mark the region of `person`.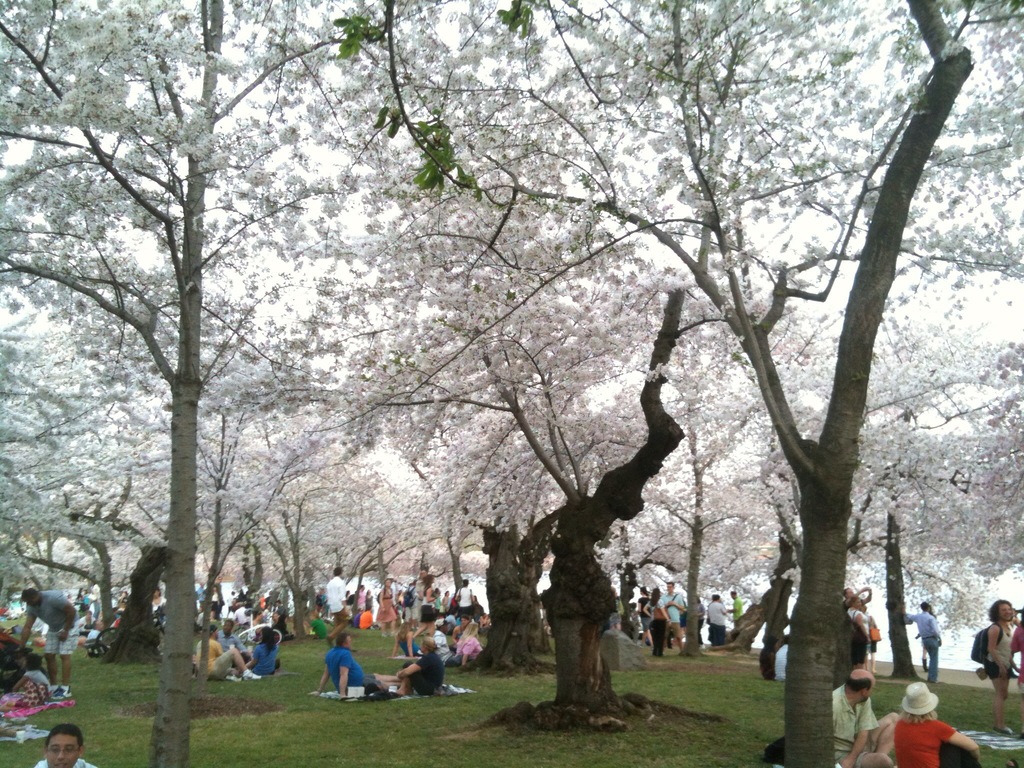
Region: 905:603:941:684.
